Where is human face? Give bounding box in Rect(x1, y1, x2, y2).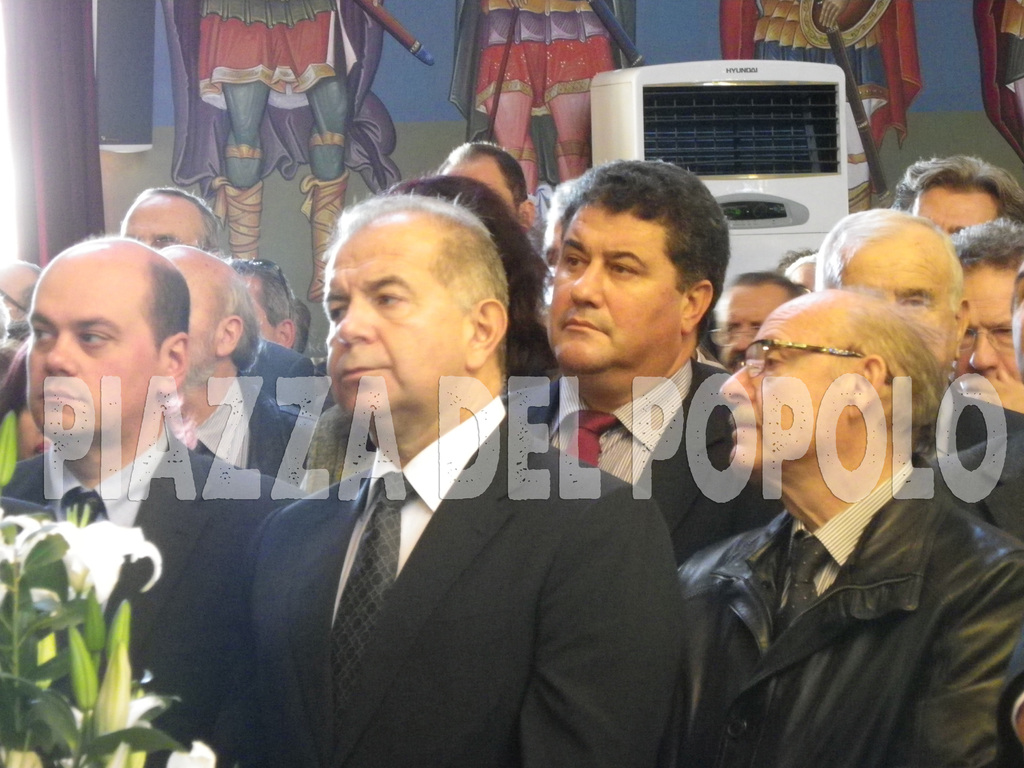
Rect(438, 155, 519, 217).
